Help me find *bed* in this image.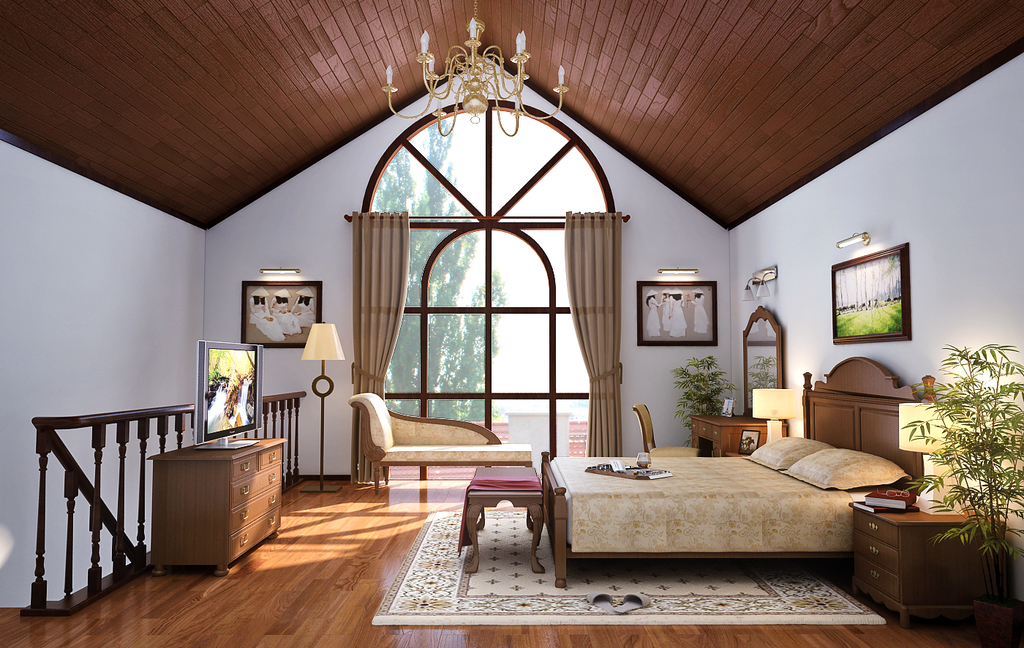
Found it: 532, 396, 922, 598.
